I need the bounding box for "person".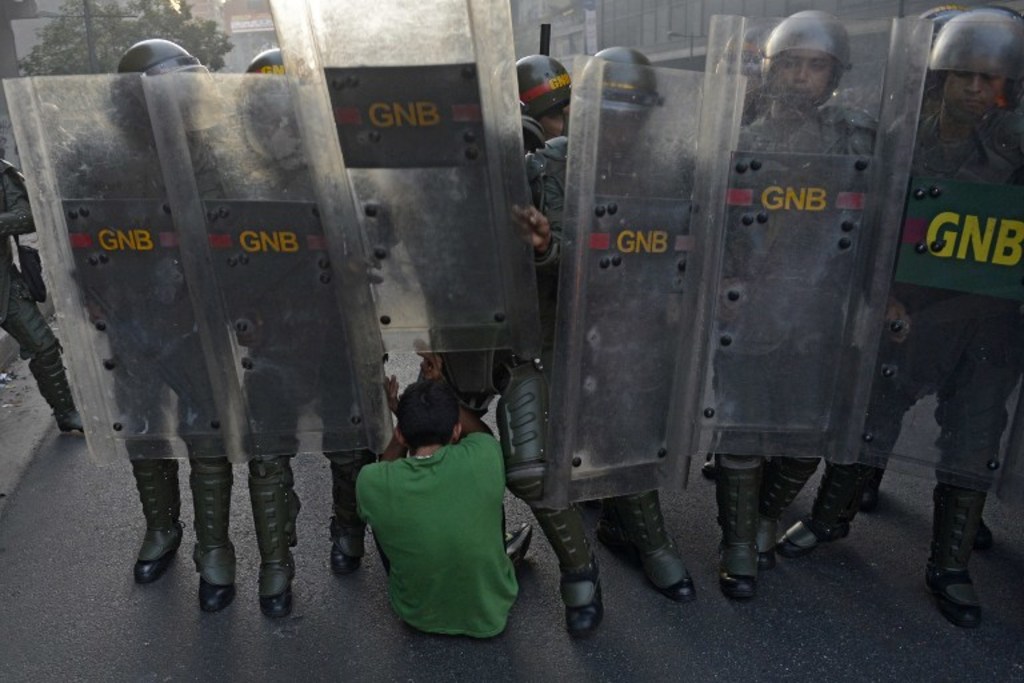
Here it is: l=348, t=366, r=520, b=662.
